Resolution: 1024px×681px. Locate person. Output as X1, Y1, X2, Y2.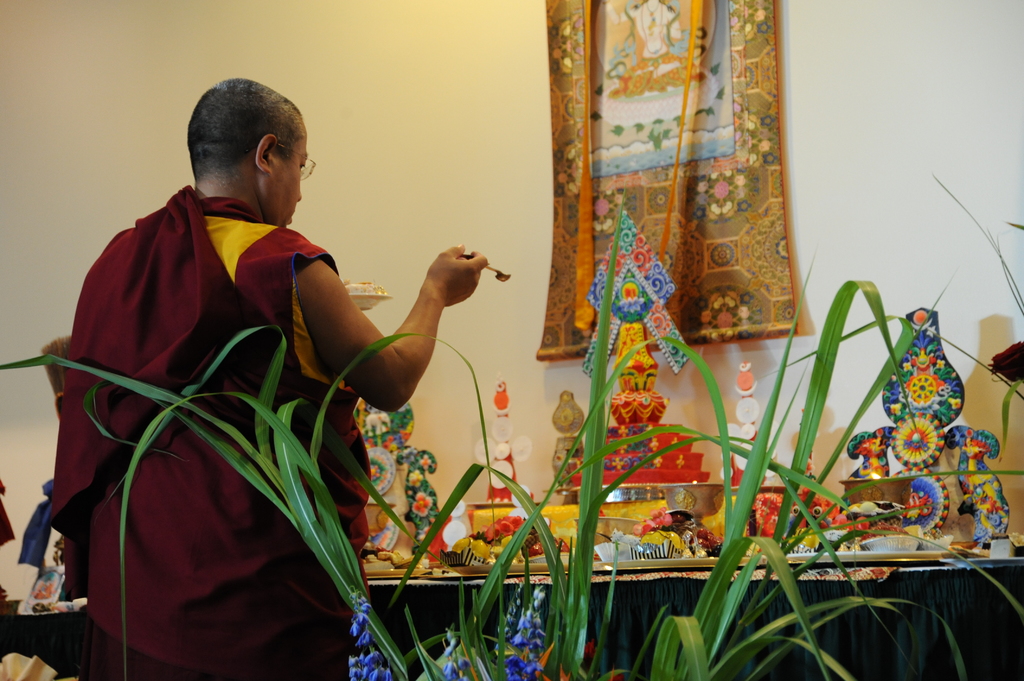
63, 71, 488, 662.
